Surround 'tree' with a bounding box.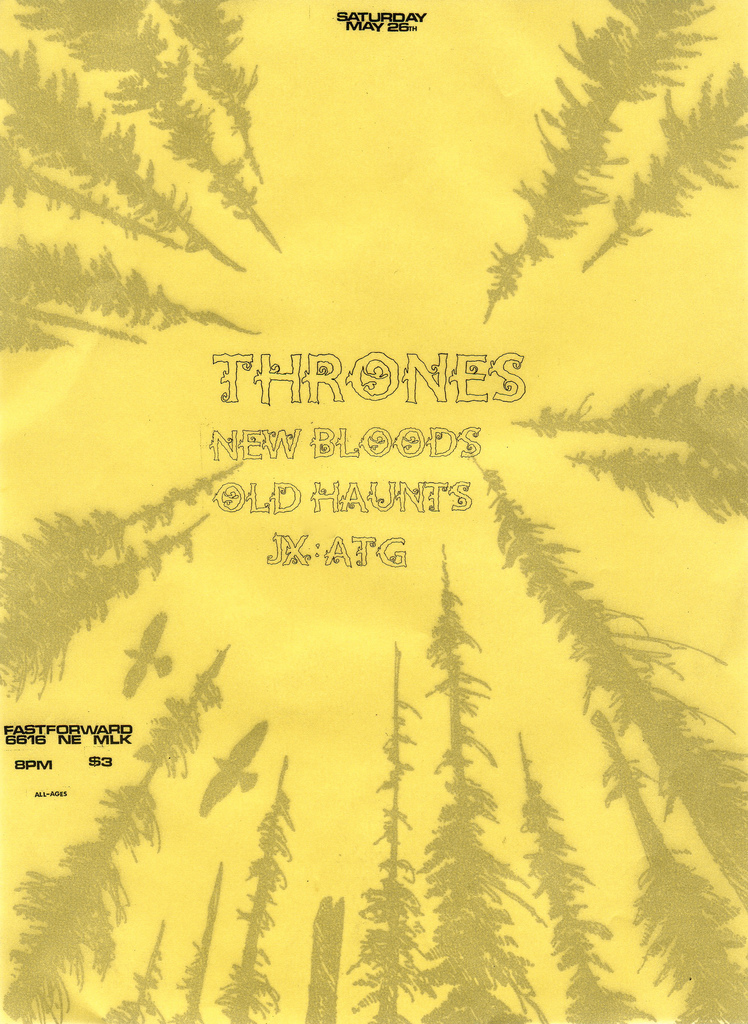
(514,728,658,1023).
